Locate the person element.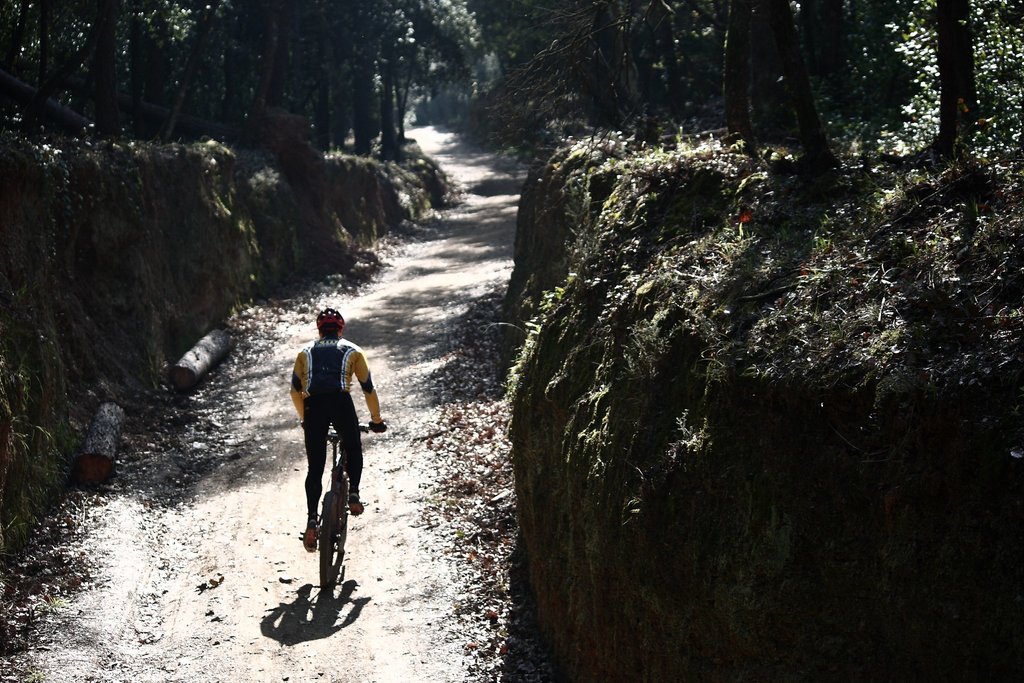
Element bbox: [287,299,362,613].
